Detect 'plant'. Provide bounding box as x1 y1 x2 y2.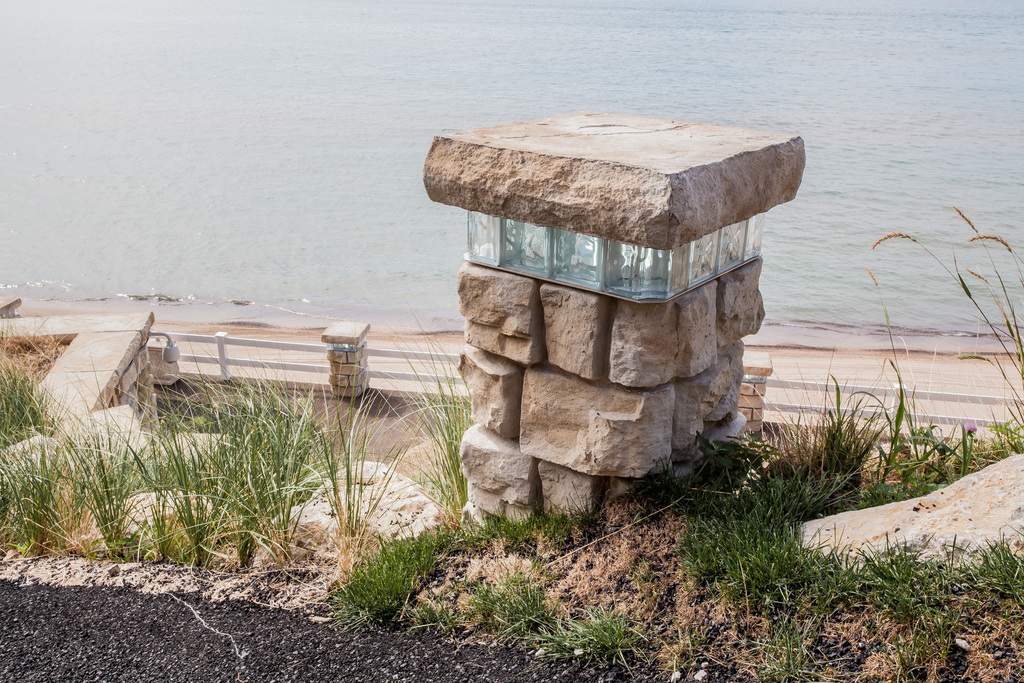
526 595 640 667.
